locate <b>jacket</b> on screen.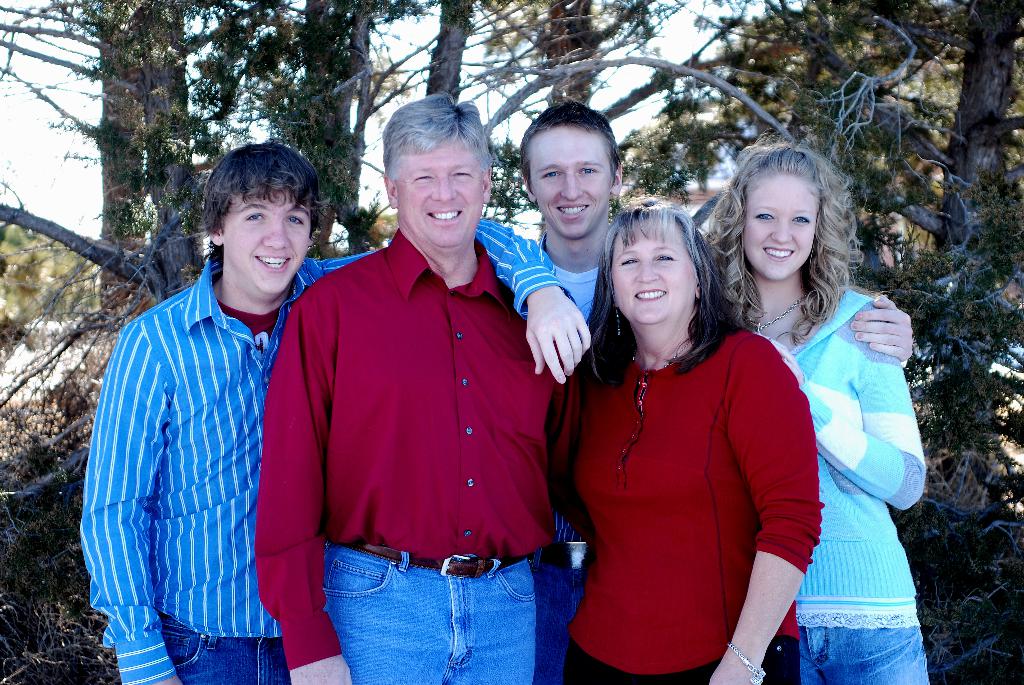
On screen at (left=787, top=286, right=925, bottom=631).
